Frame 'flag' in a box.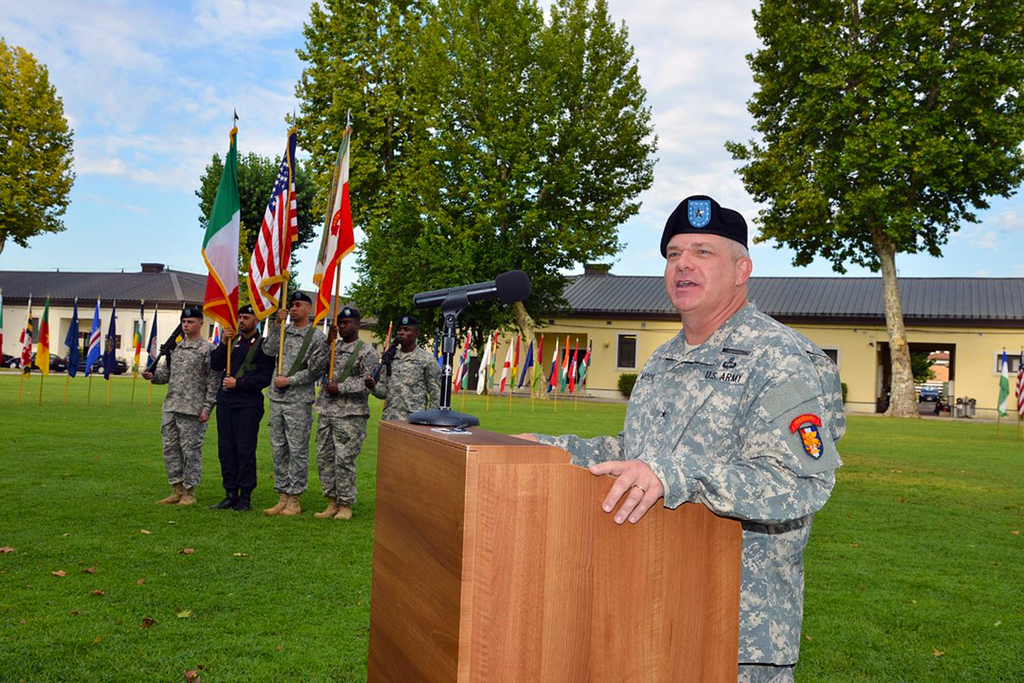
[102, 305, 120, 385].
